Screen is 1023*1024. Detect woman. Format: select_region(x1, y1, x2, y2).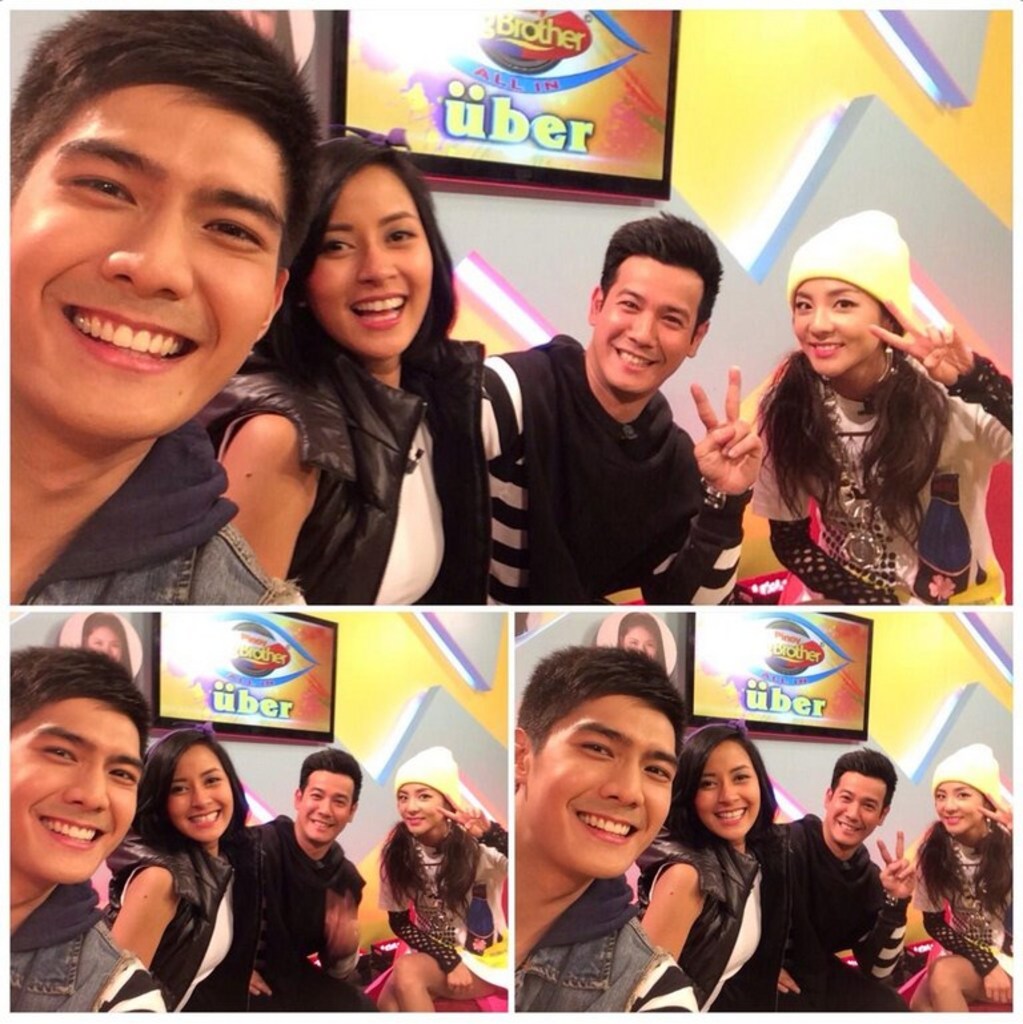
select_region(618, 611, 665, 671).
